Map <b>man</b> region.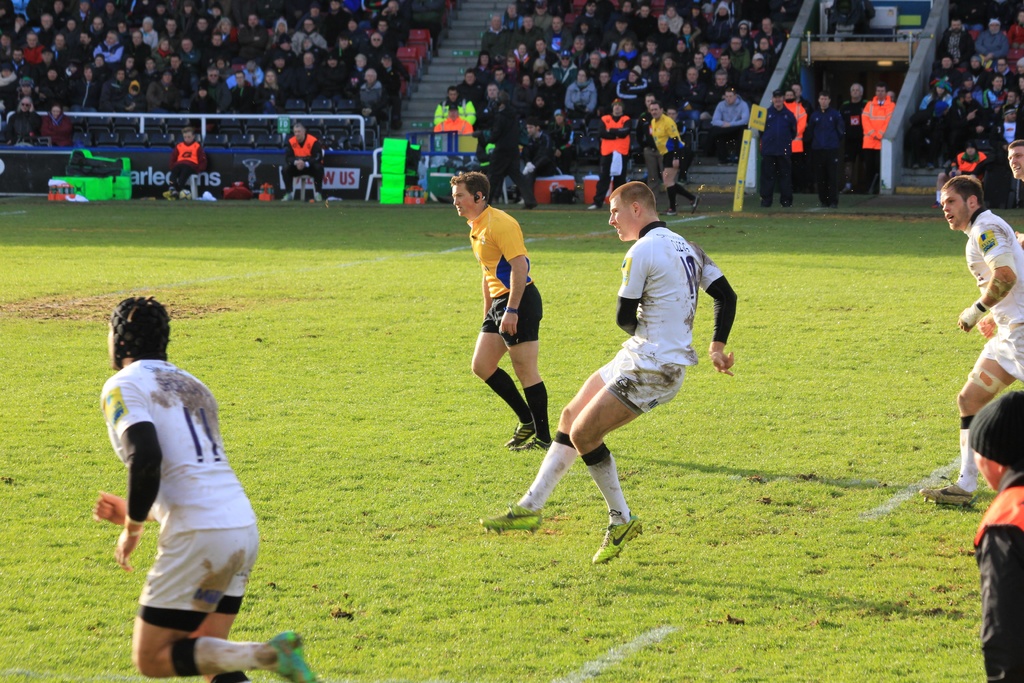
Mapped to l=490, t=67, r=513, b=102.
